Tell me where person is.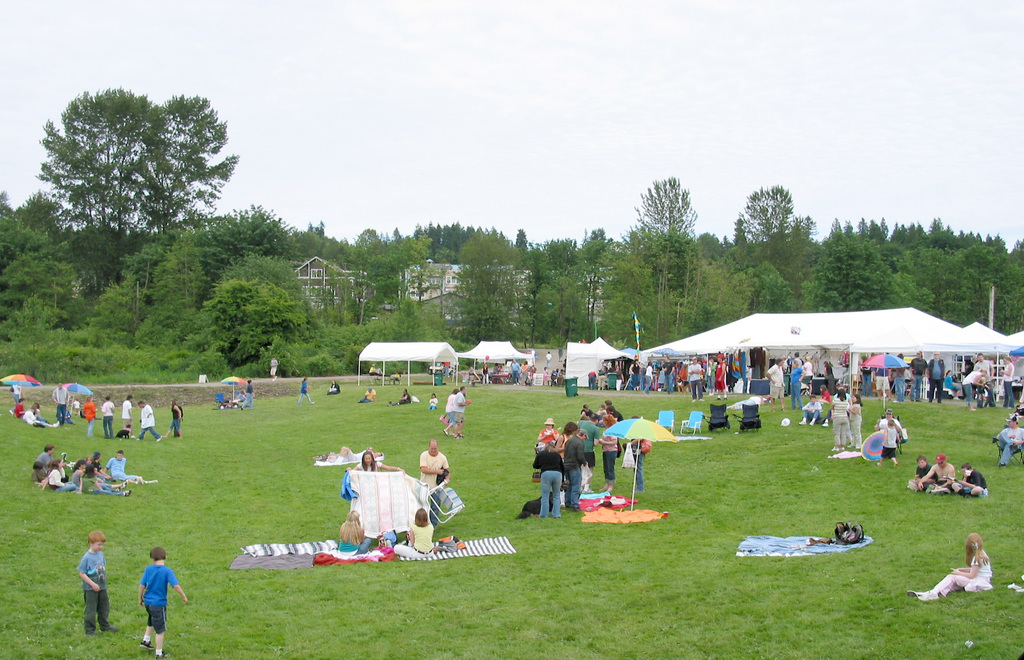
person is at 490:360:498:376.
